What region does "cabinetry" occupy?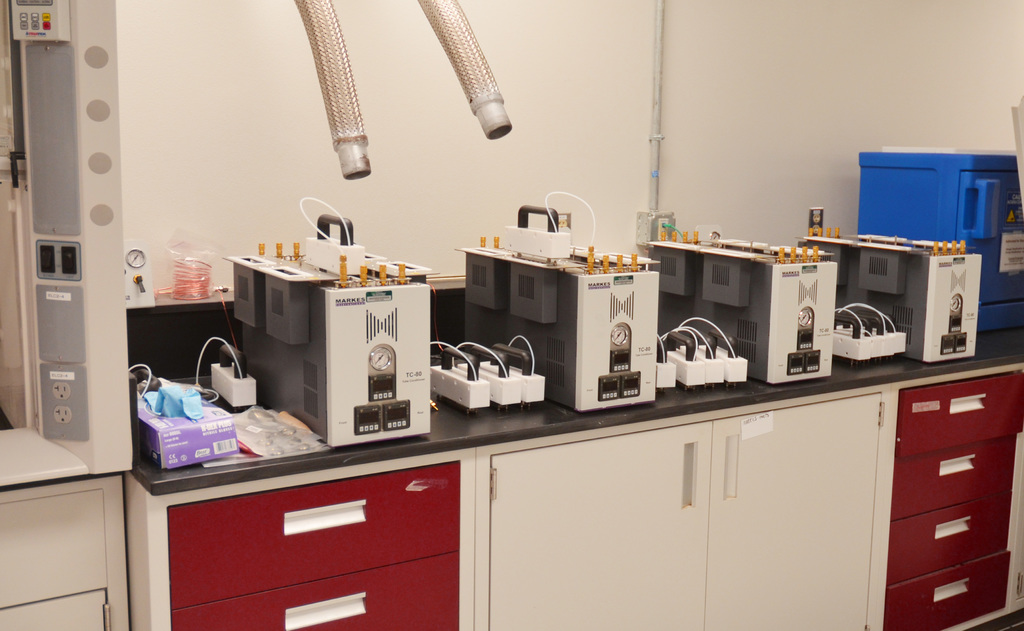
region(114, 476, 483, 627).
